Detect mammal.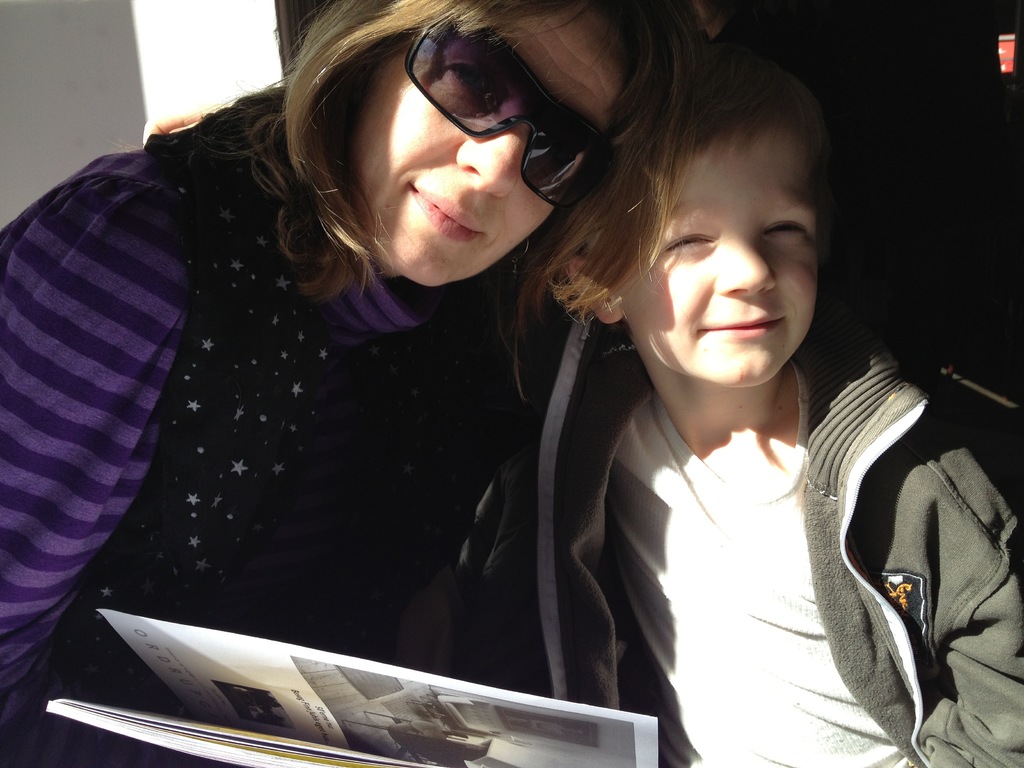
Detected at pyautogui.locateOnScreen(483, 102, 960, 764).
